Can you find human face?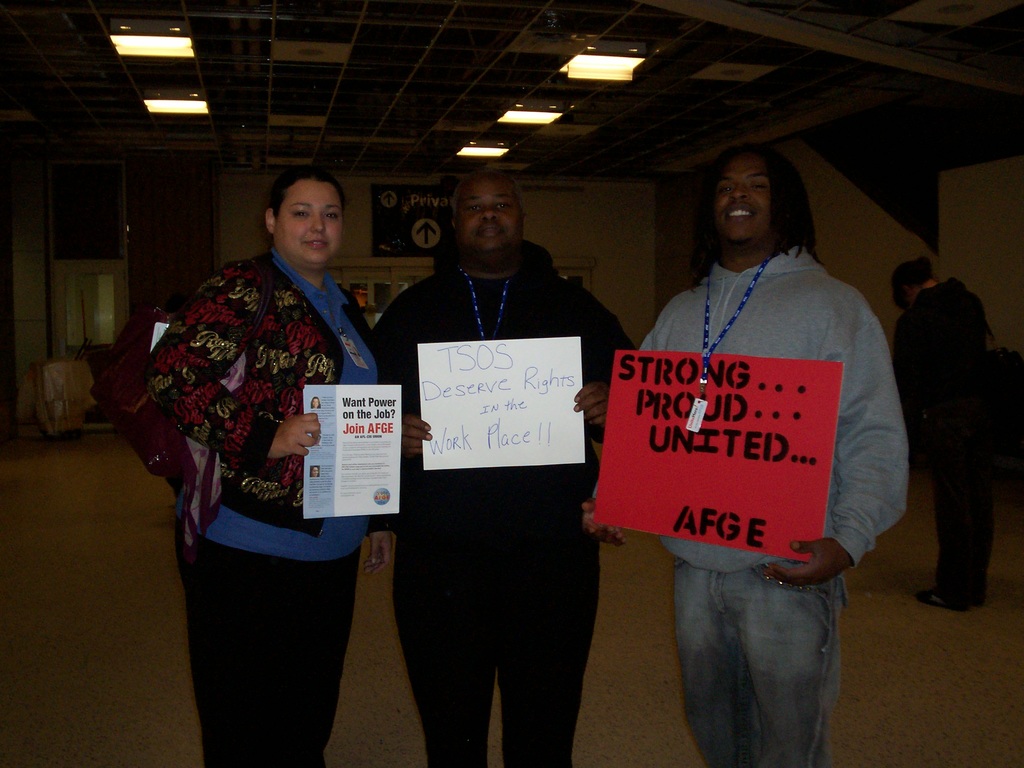
Yes, bounding box: [x1=706, y1=155, x2=778, y2=245].
